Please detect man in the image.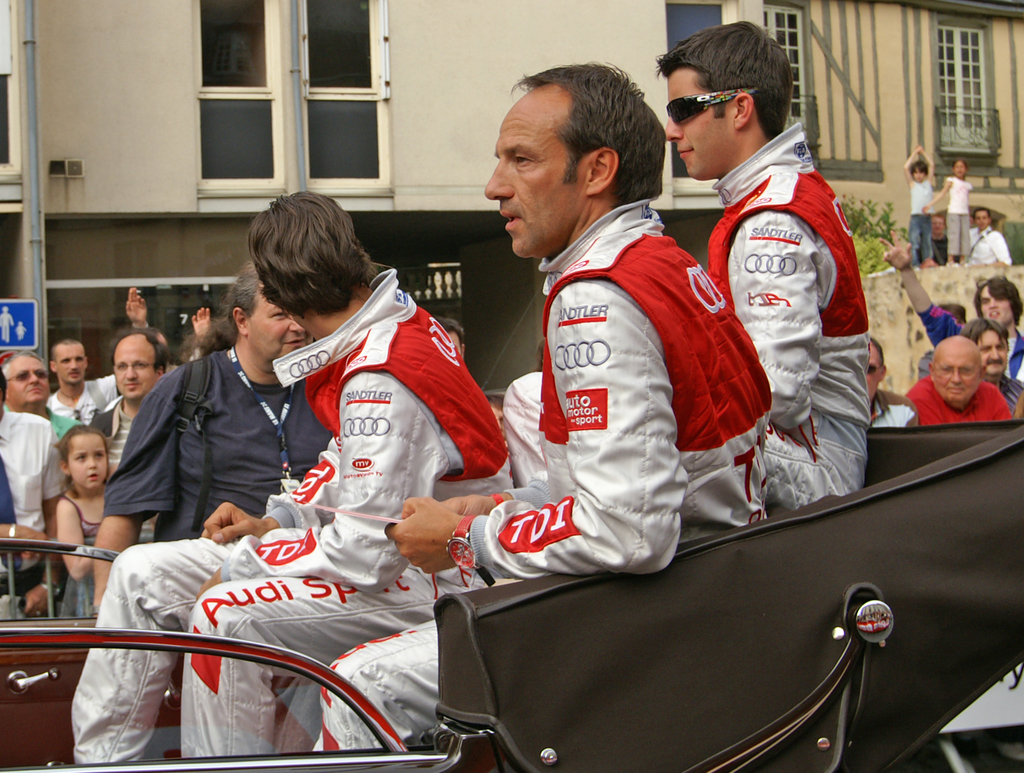
<box>906,332,1023,418</box>.
